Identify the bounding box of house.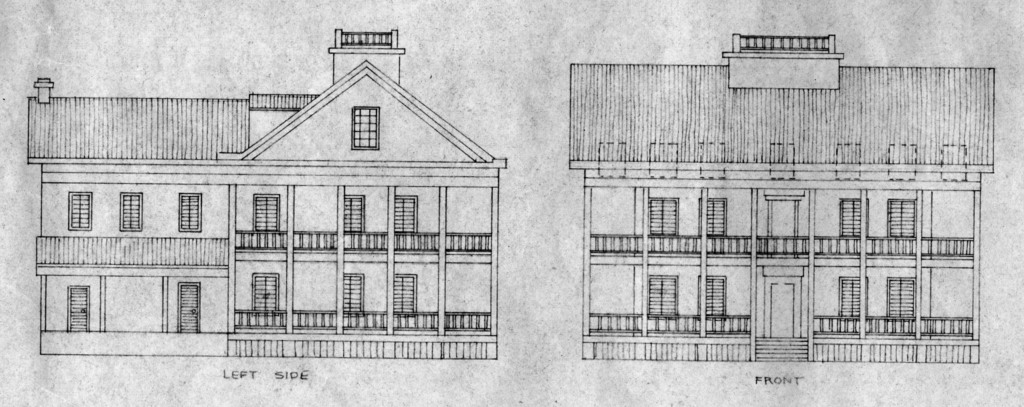
(9,31,537,383).
